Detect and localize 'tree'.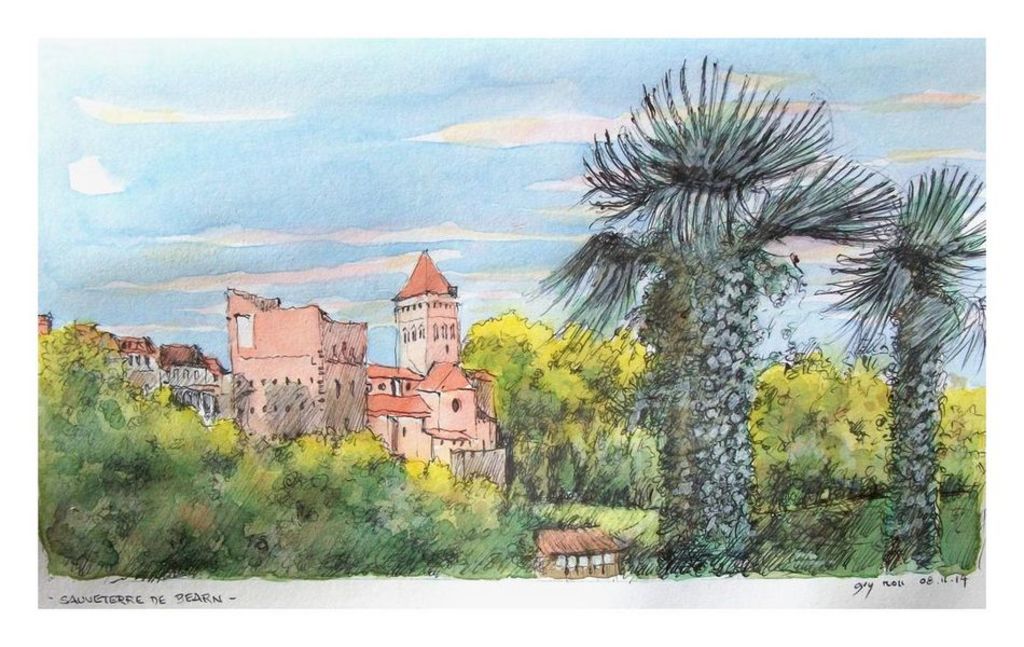
Localized at 517/52/839/560.
